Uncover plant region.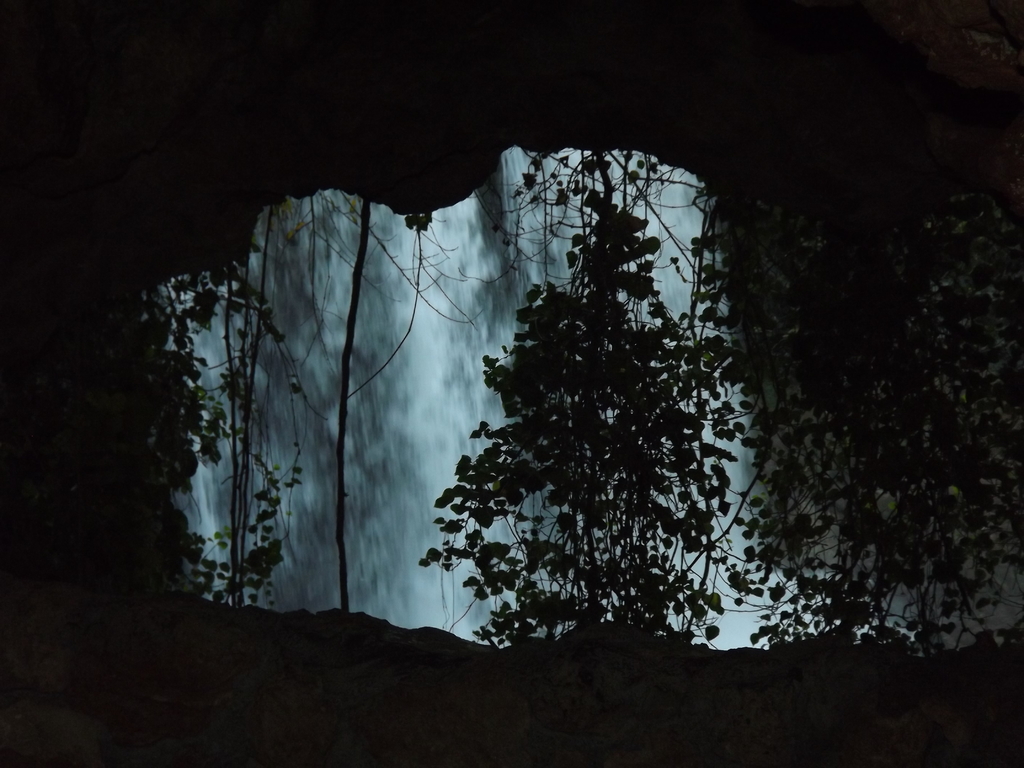
Uncovered: (132,240,308,610).
